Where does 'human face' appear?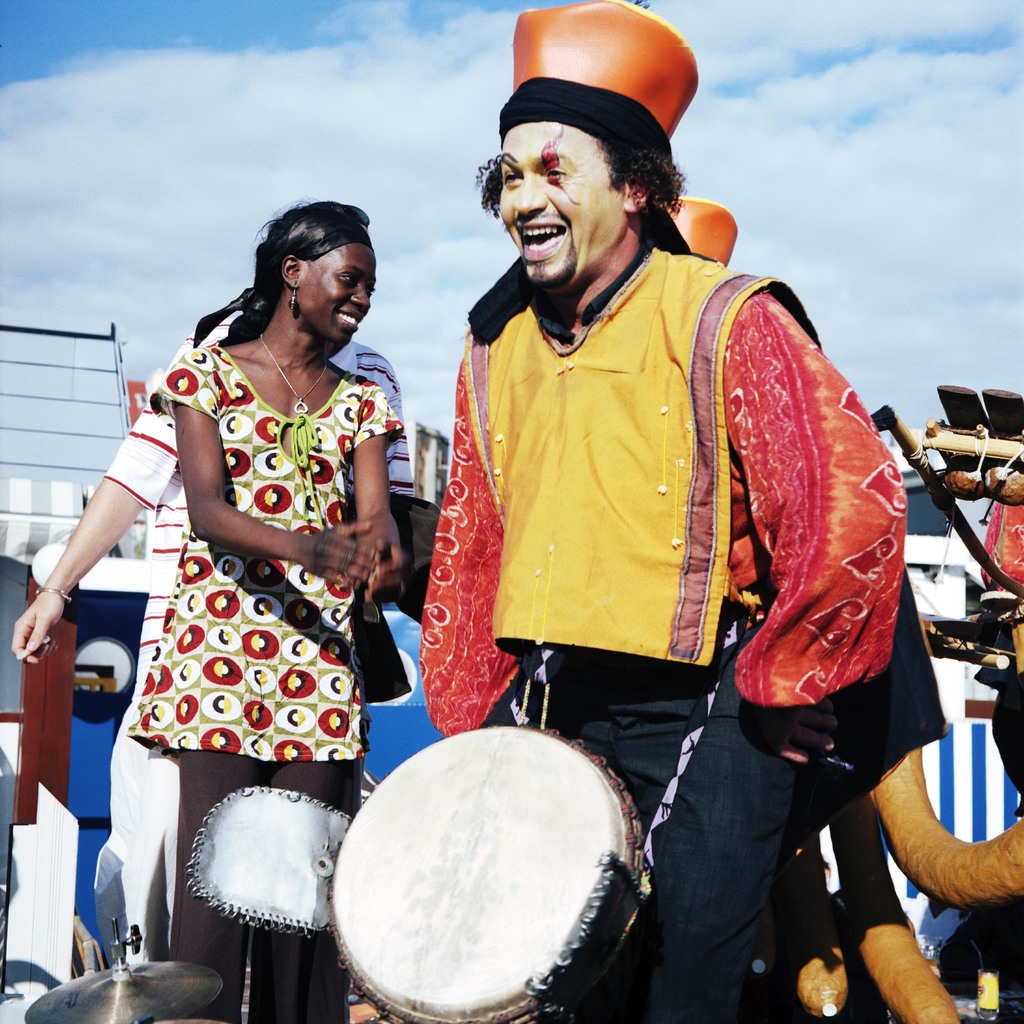
Appears at (left=298, top=245, right=376, bottom=345).
